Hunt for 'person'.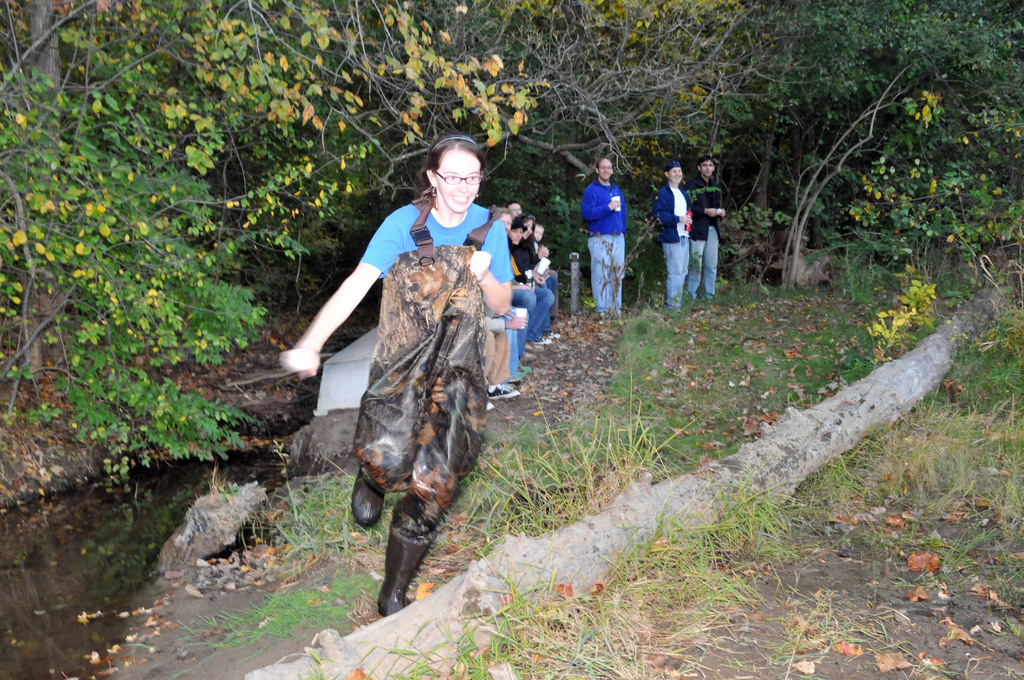
Hunted down at <region>684, 159, 725, 304</region>.
